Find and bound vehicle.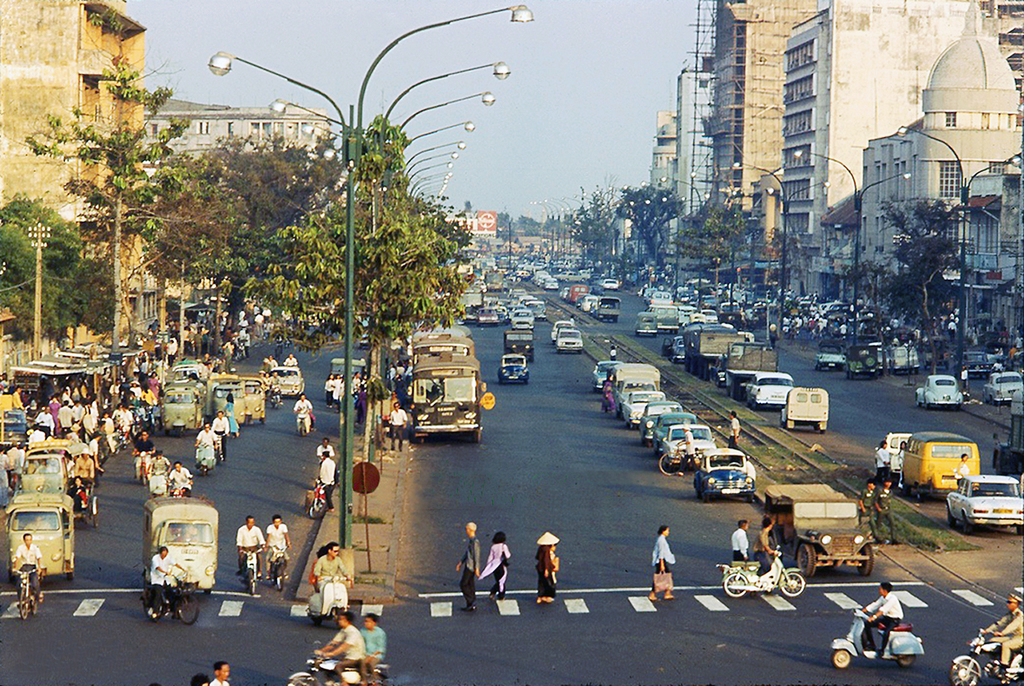
Bound: bbox=[243, 539, 264, 589].
